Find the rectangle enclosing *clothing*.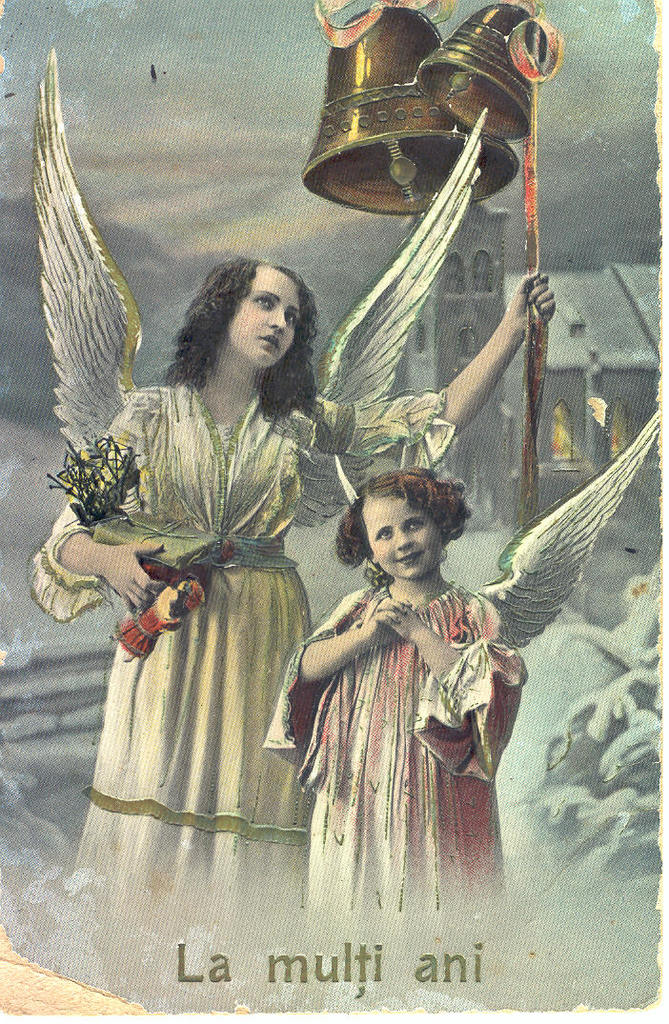
crop(263, 575, 531, 924).
